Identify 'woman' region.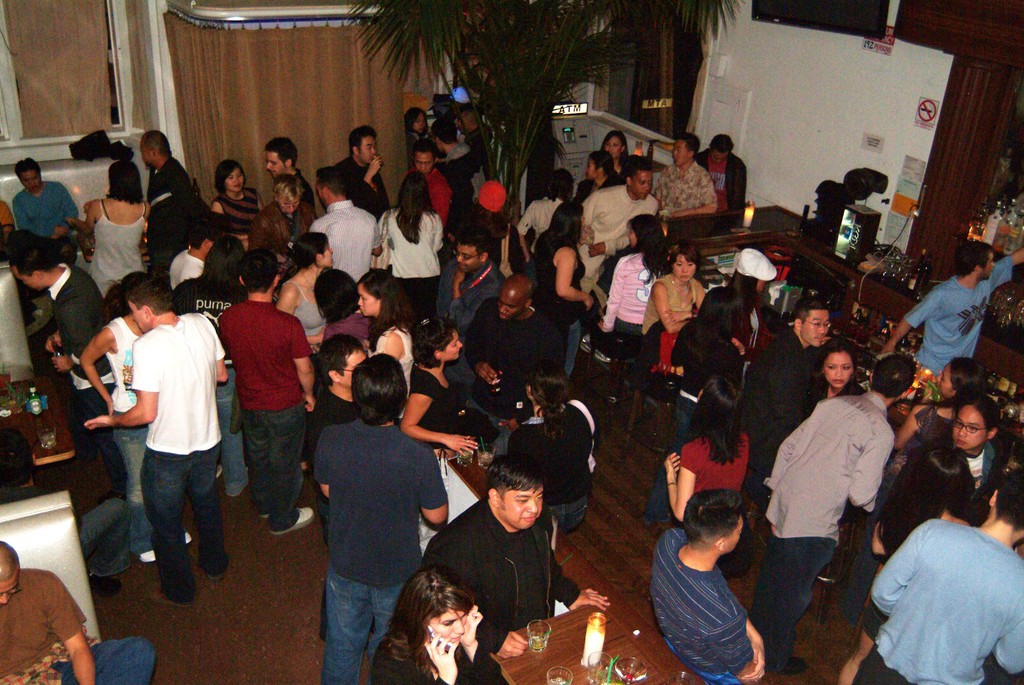
Region: detection(405, 109, 428, 152).
